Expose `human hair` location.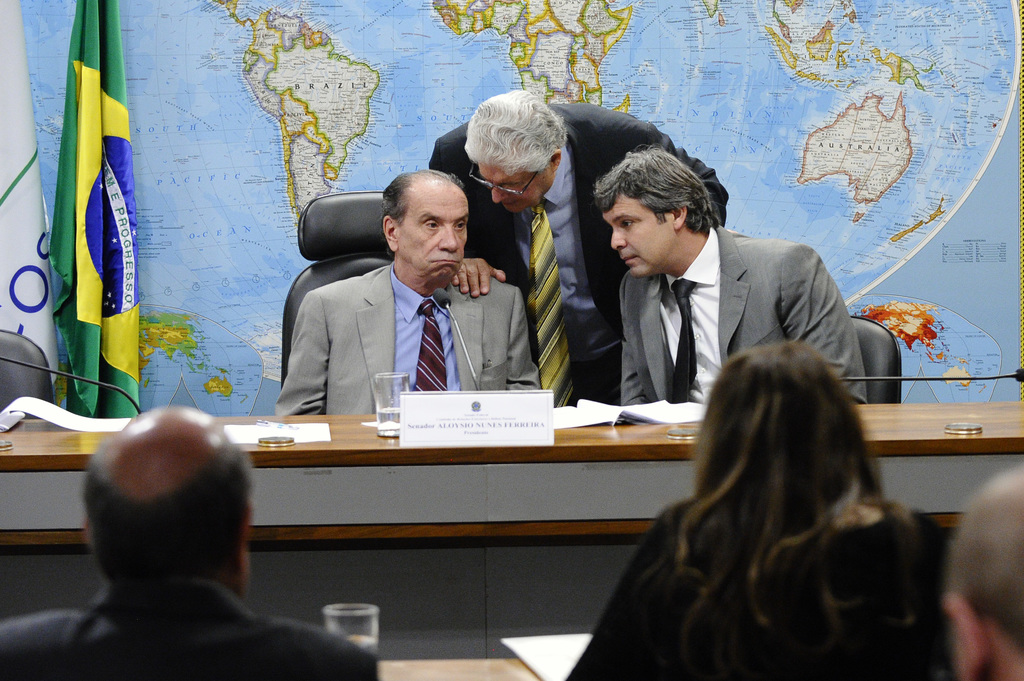
Exposed at 375, 168, 468, 234.
